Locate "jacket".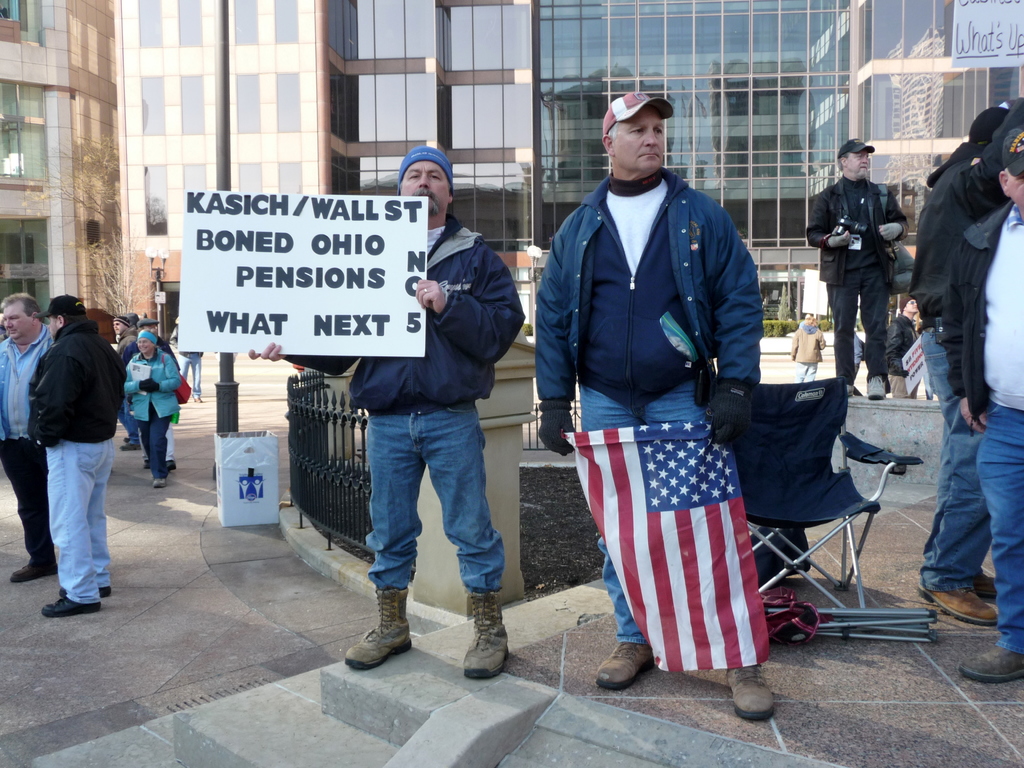
Bounding box: <region>790, 325, 826, 366</region>.
